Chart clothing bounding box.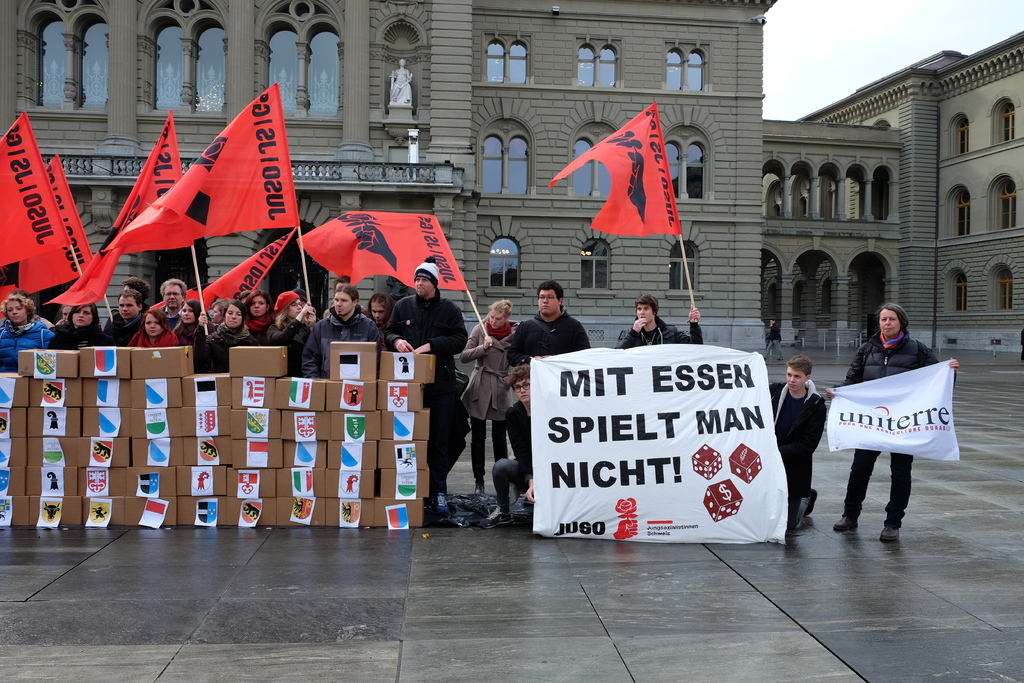
Charted: rect(100, 309, 147, 348).
